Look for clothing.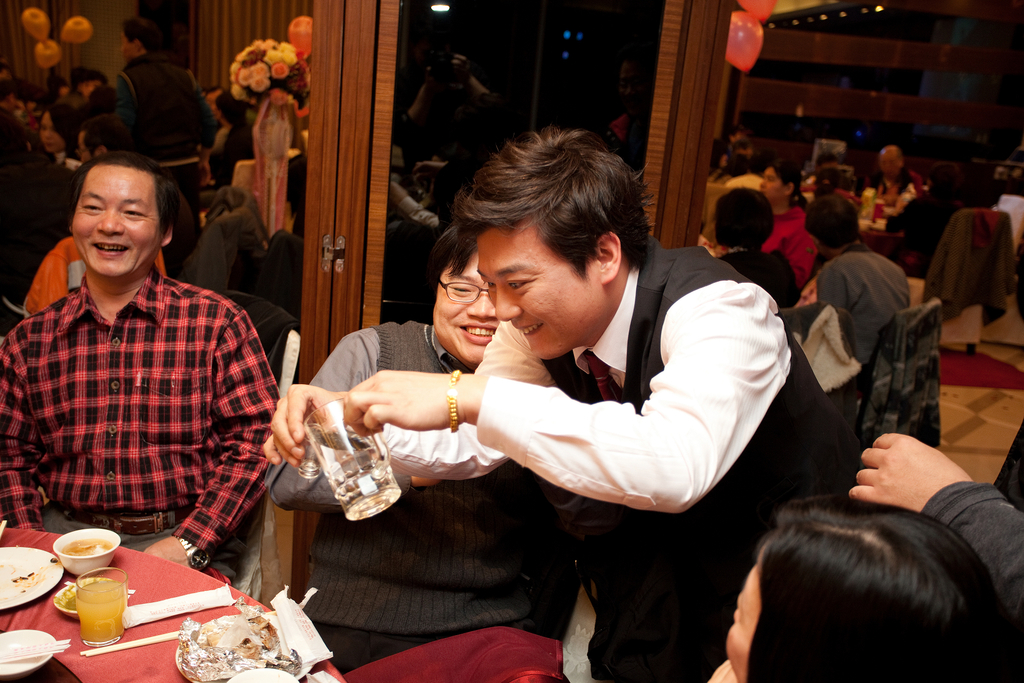
Found: bbox=[925, 207, 1018, 325].
